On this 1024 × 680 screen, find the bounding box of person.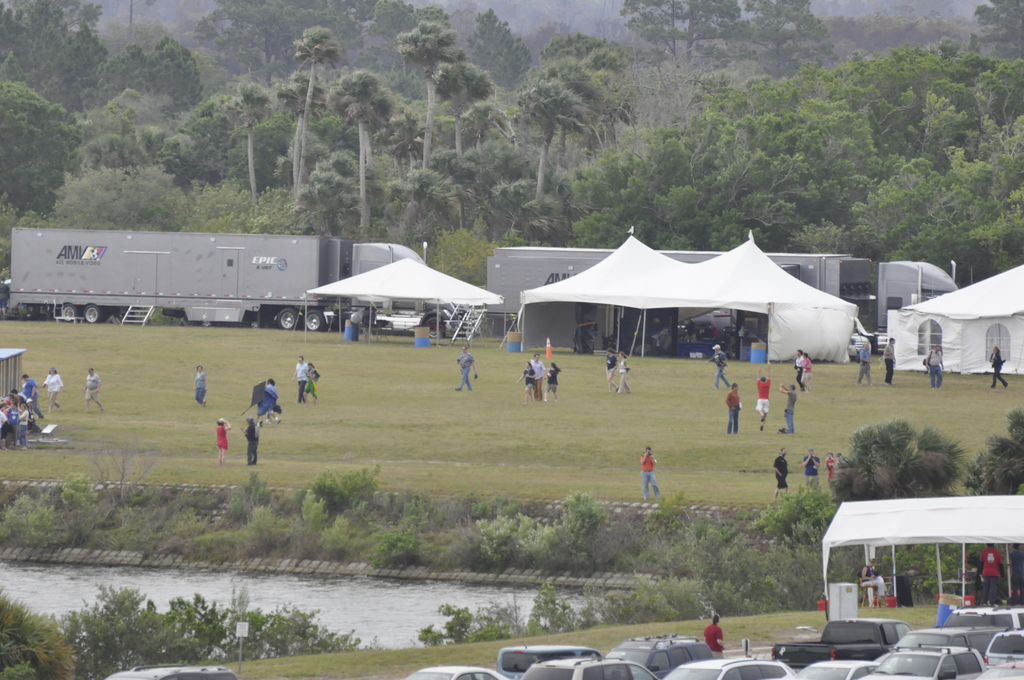
Bounding box: 725,381,744,436.
